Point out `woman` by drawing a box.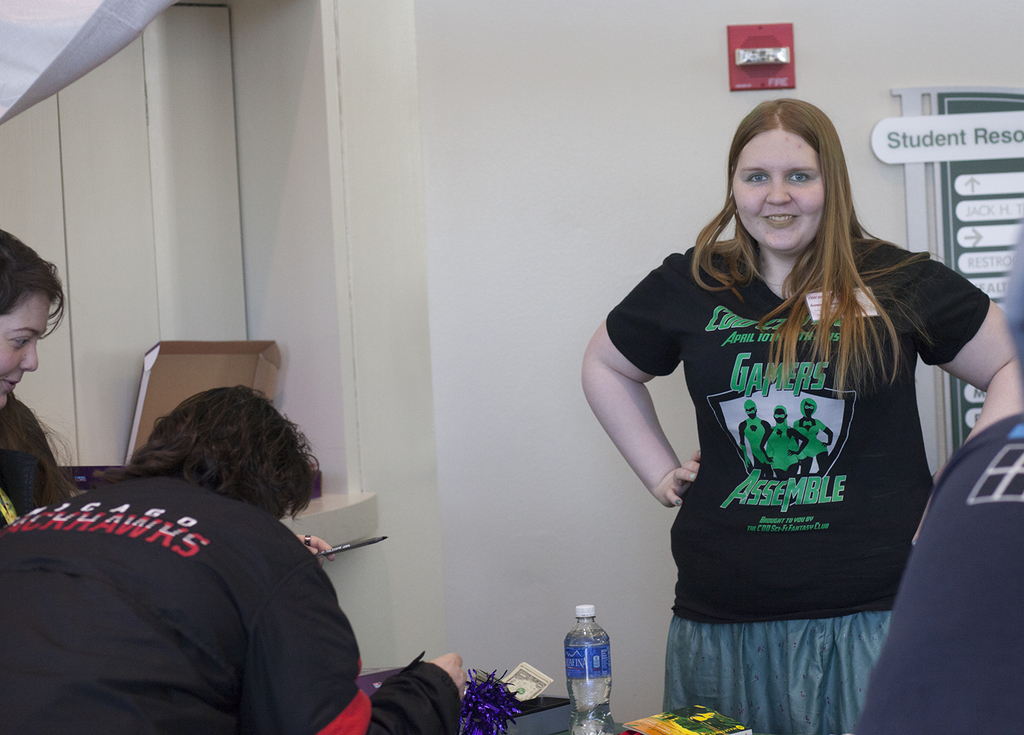
locate(0, 220, 70, 561).
